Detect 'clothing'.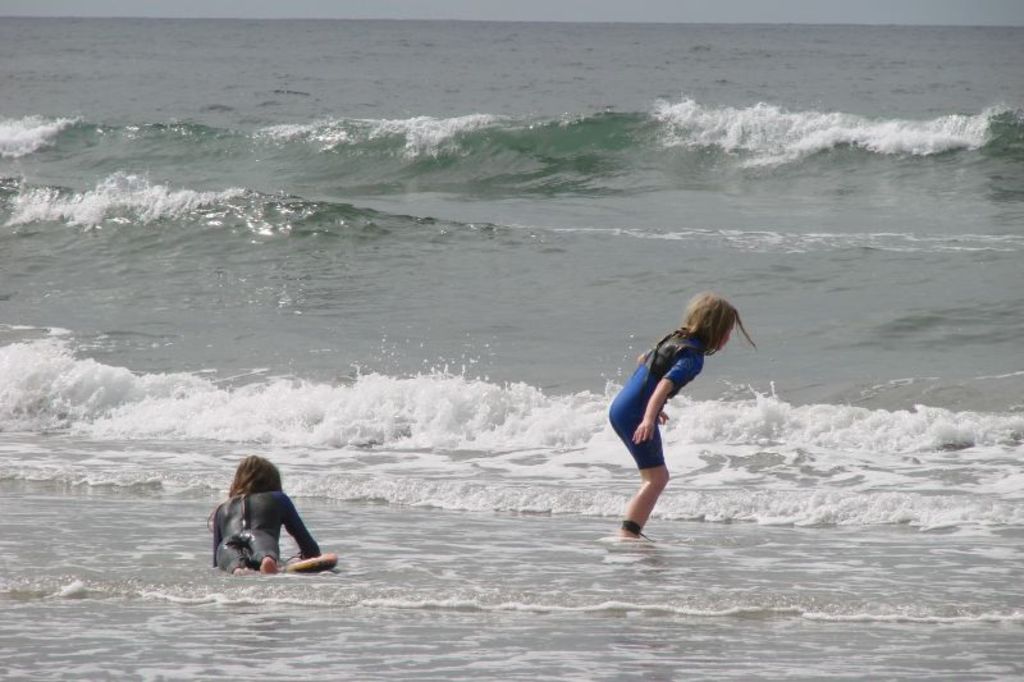
Detected at (left=611, top=335, right=707, bottom=466).
